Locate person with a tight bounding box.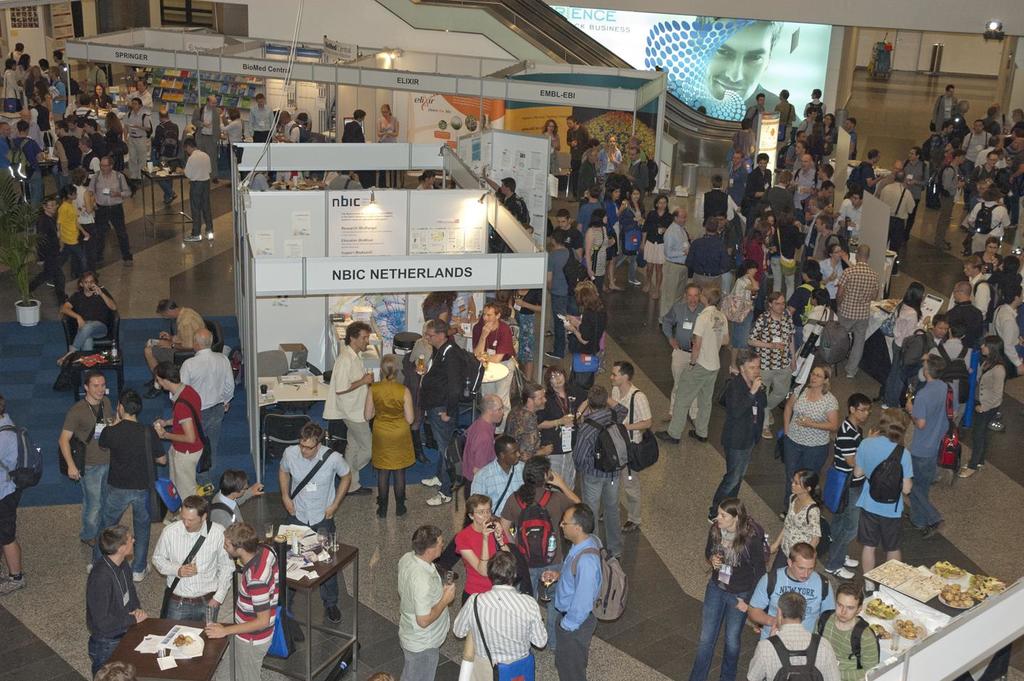
bbox=(821, 183, 833, 206).
